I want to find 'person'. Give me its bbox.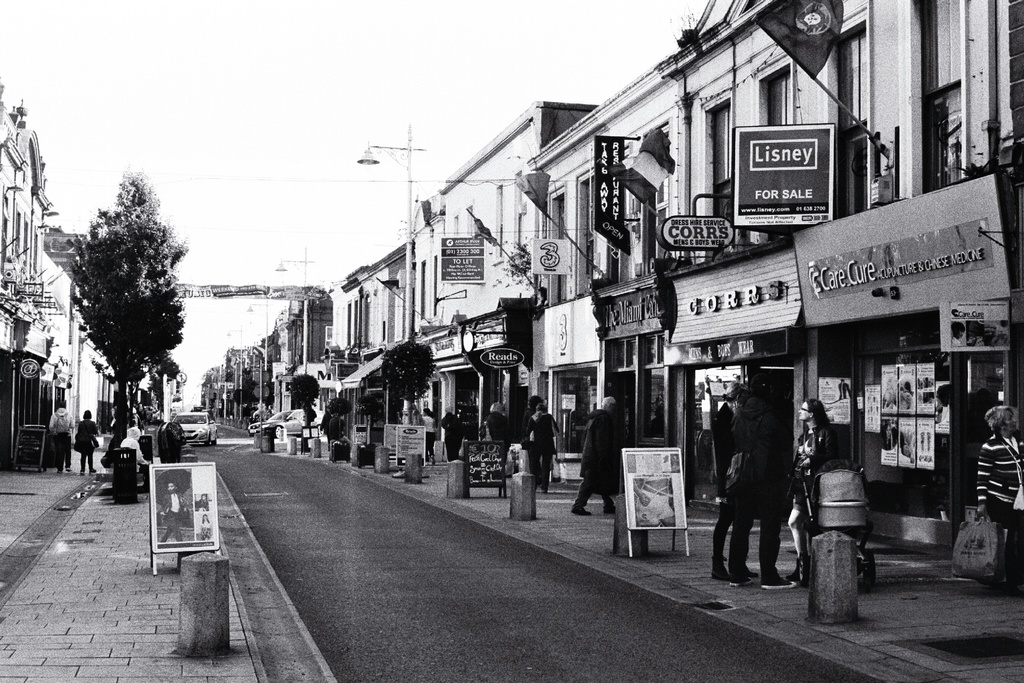
[x1=163, y1=478, x2=189, y2=544].
